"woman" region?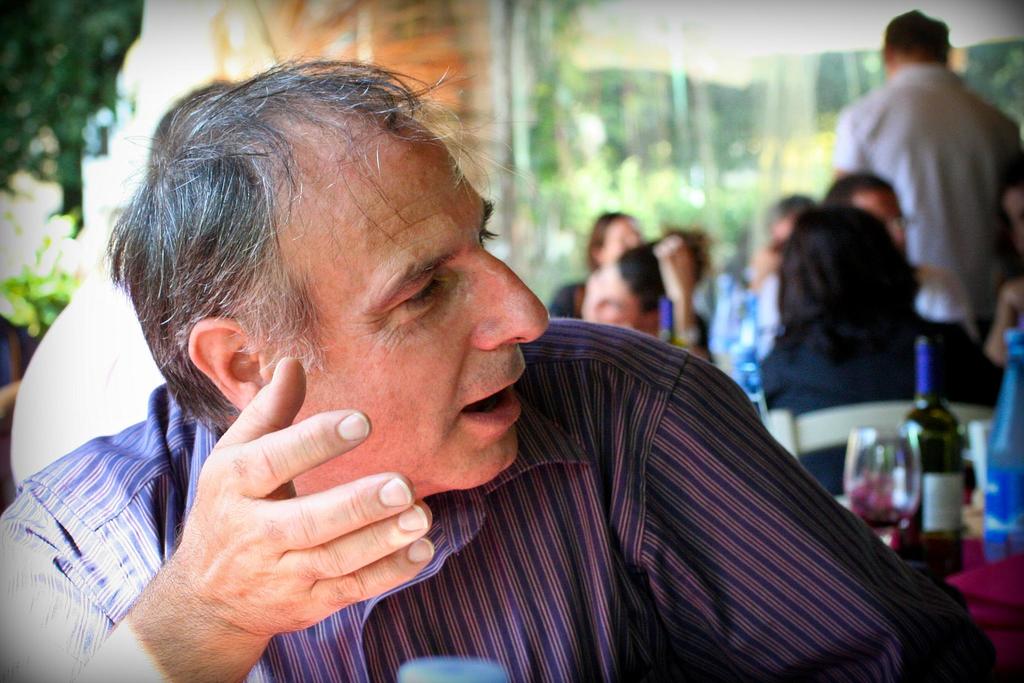
[left=547, top=217, right=722, bottom=359]
